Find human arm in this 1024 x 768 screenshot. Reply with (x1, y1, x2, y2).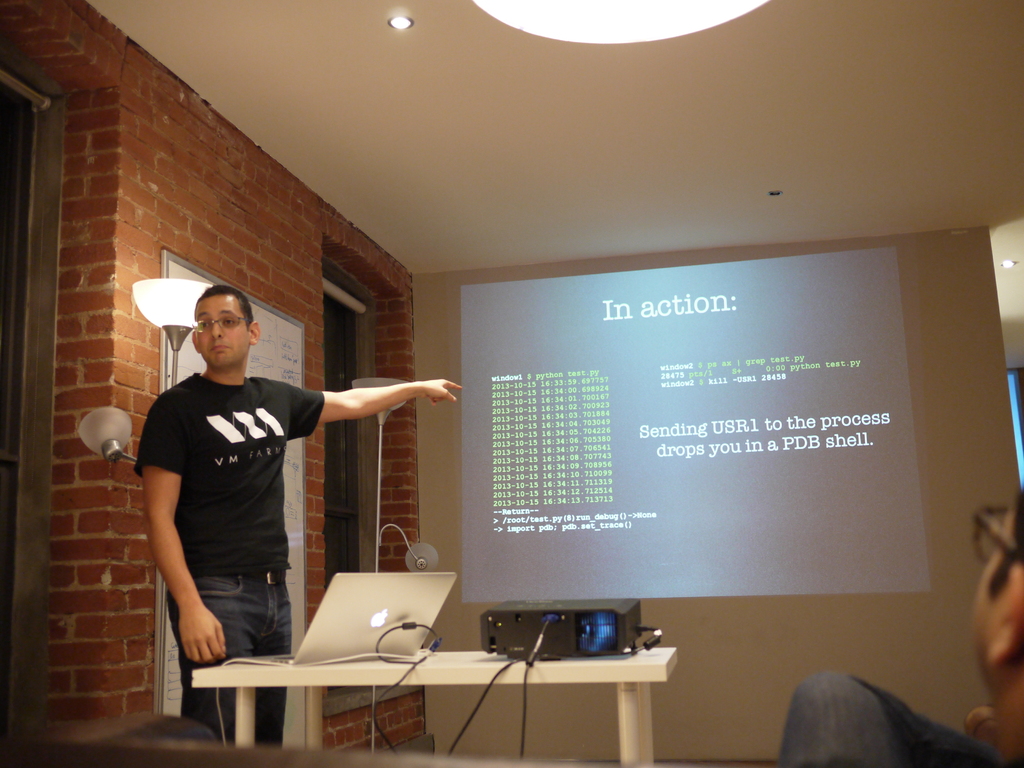
(285, 379, 440, 461).
